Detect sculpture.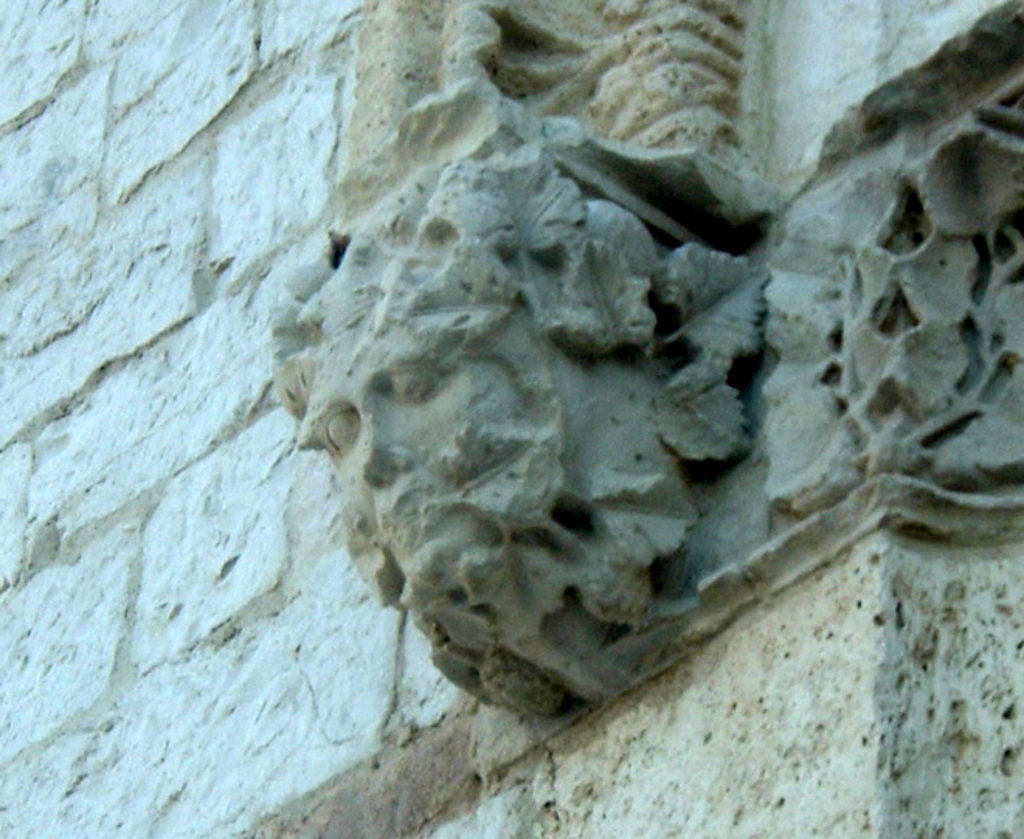
Detected at [219, 91, 880, 665].
